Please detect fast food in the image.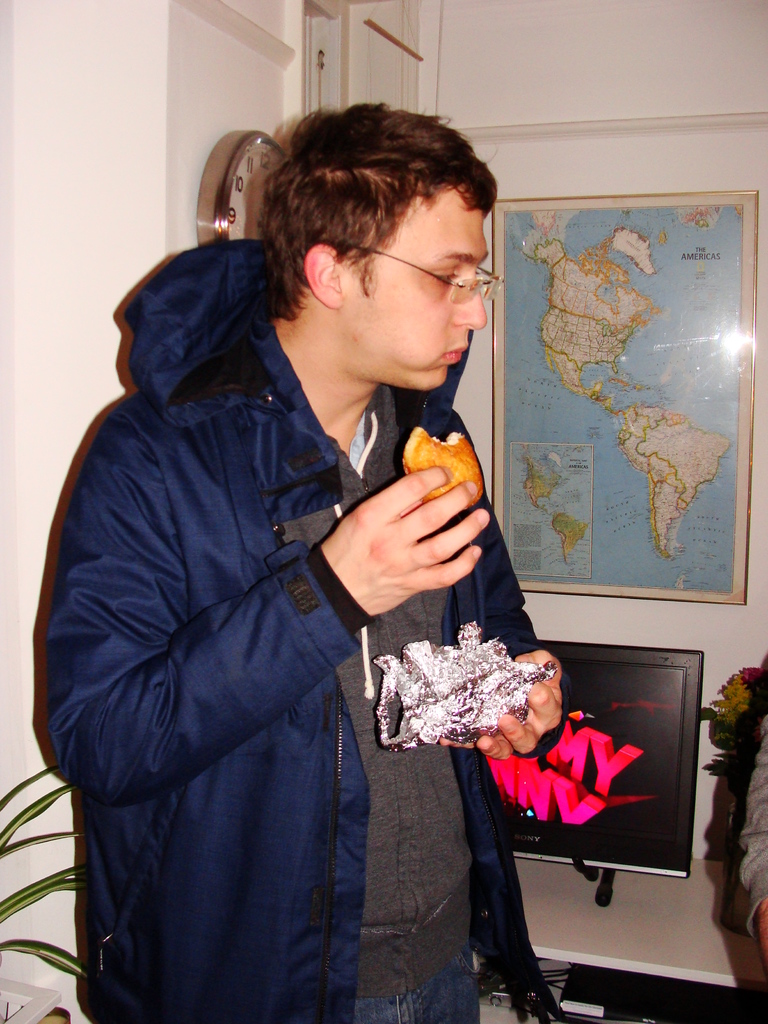
400,424,487,509.
